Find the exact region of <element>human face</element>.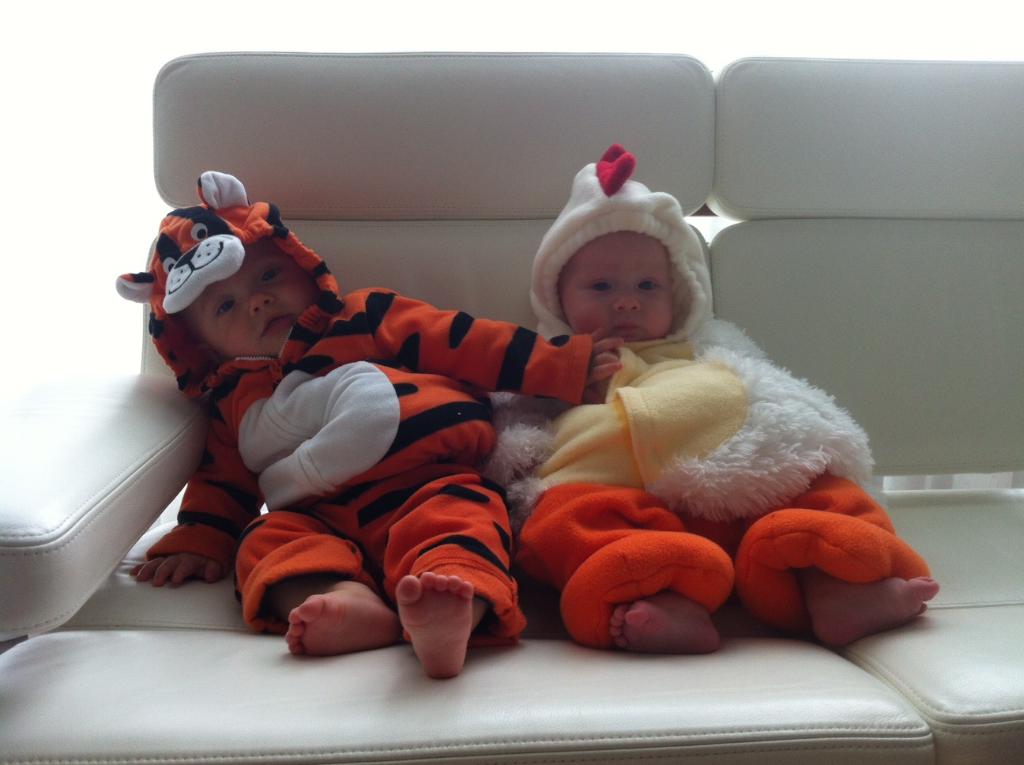
Exact region: 196:243:307:356.
